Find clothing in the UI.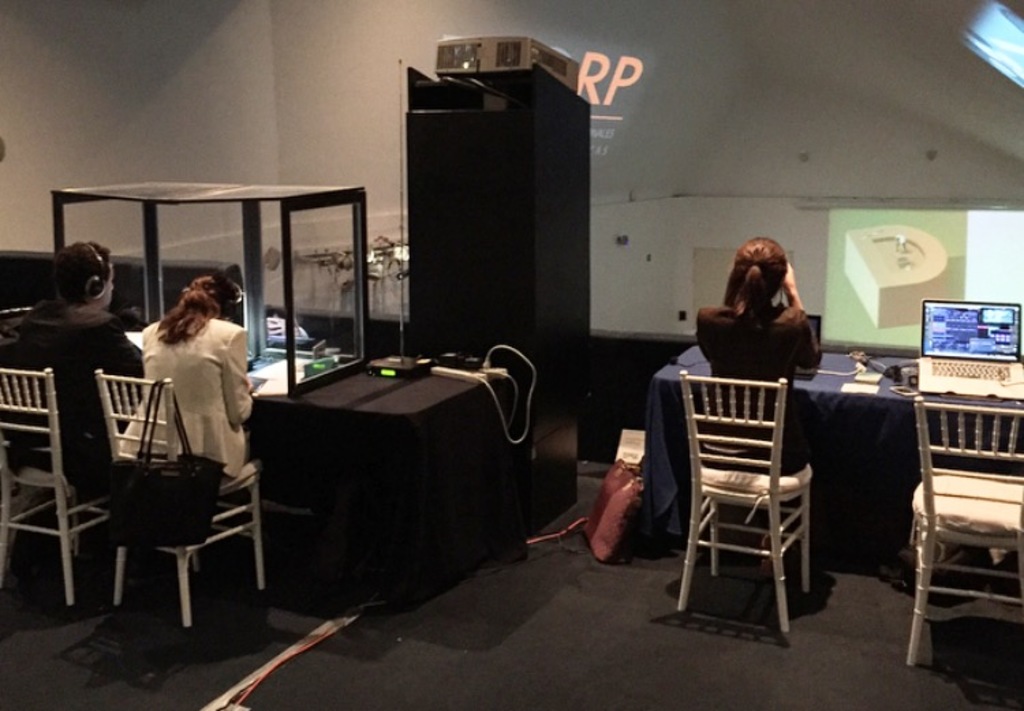
UI element at left=0, top=296, right=141, bottom=465.
